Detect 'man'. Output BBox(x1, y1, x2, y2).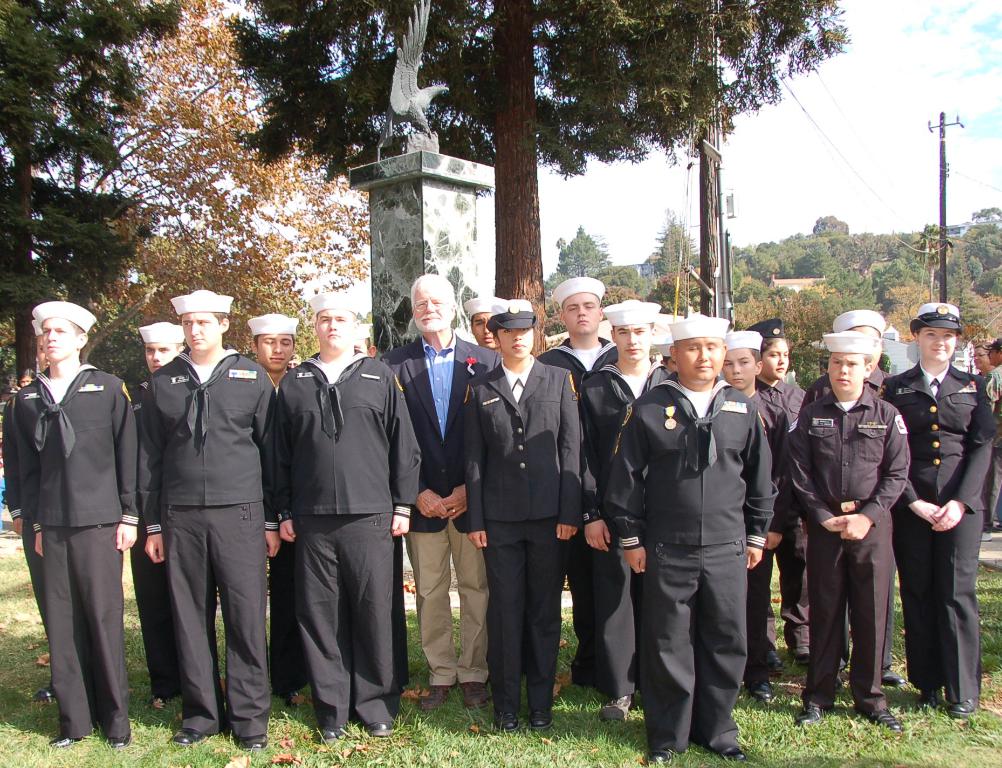
BBox(378, 266, 502, 712).
